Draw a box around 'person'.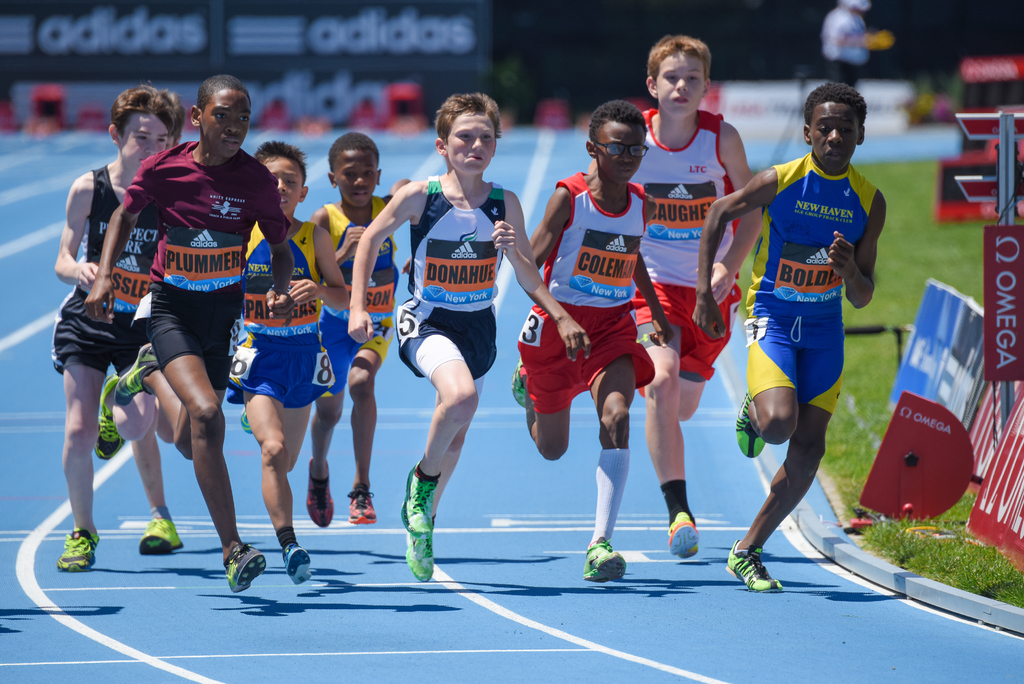
[510,99,674,577].
